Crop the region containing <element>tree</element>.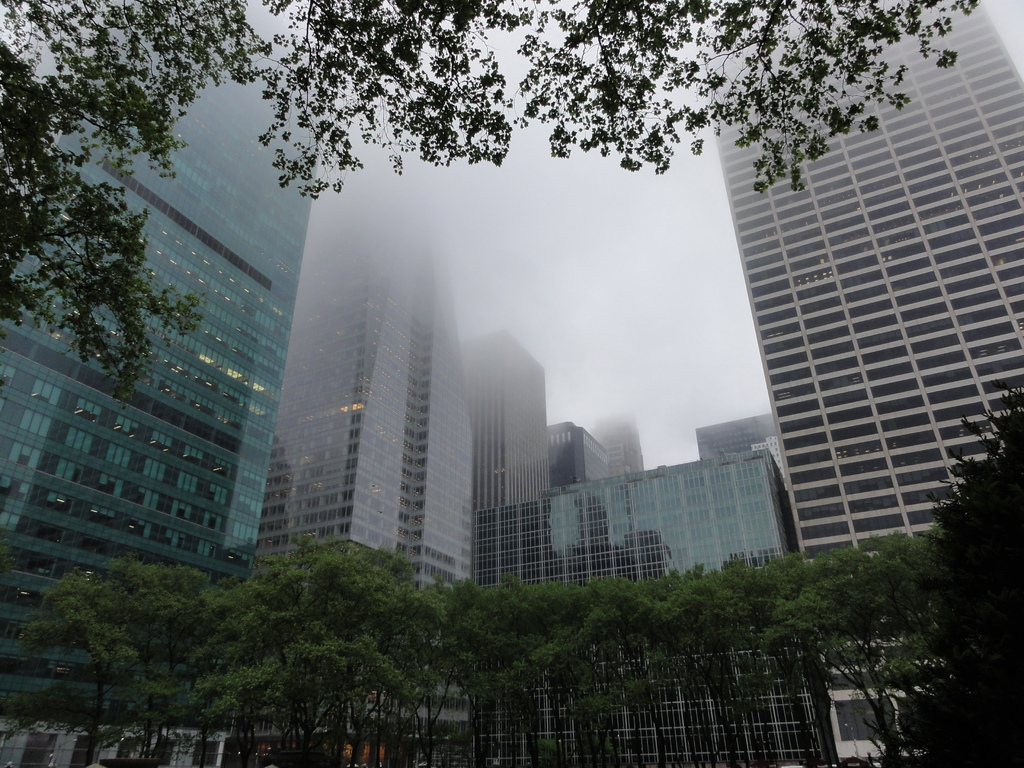
Crop region: (206,540,431,767).
